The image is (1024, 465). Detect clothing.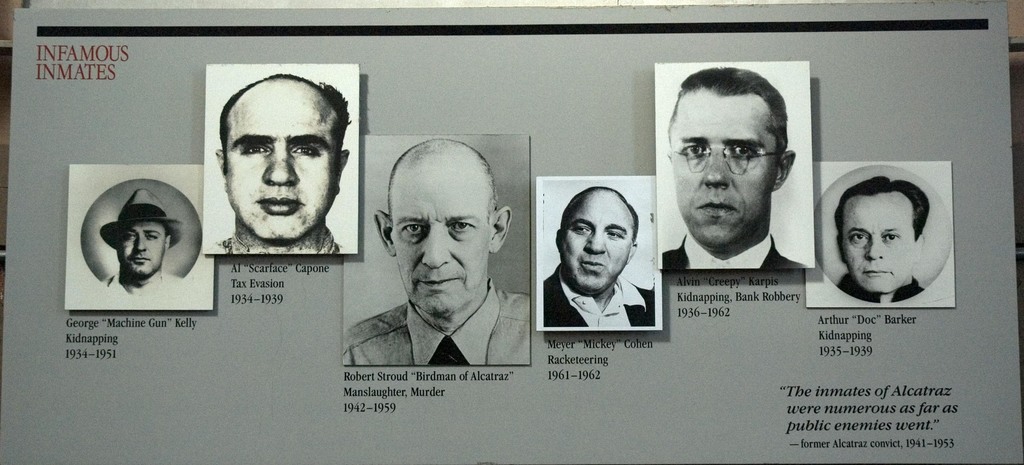
Detection: (x1=663, y1=227, x2=816, y2=272).
